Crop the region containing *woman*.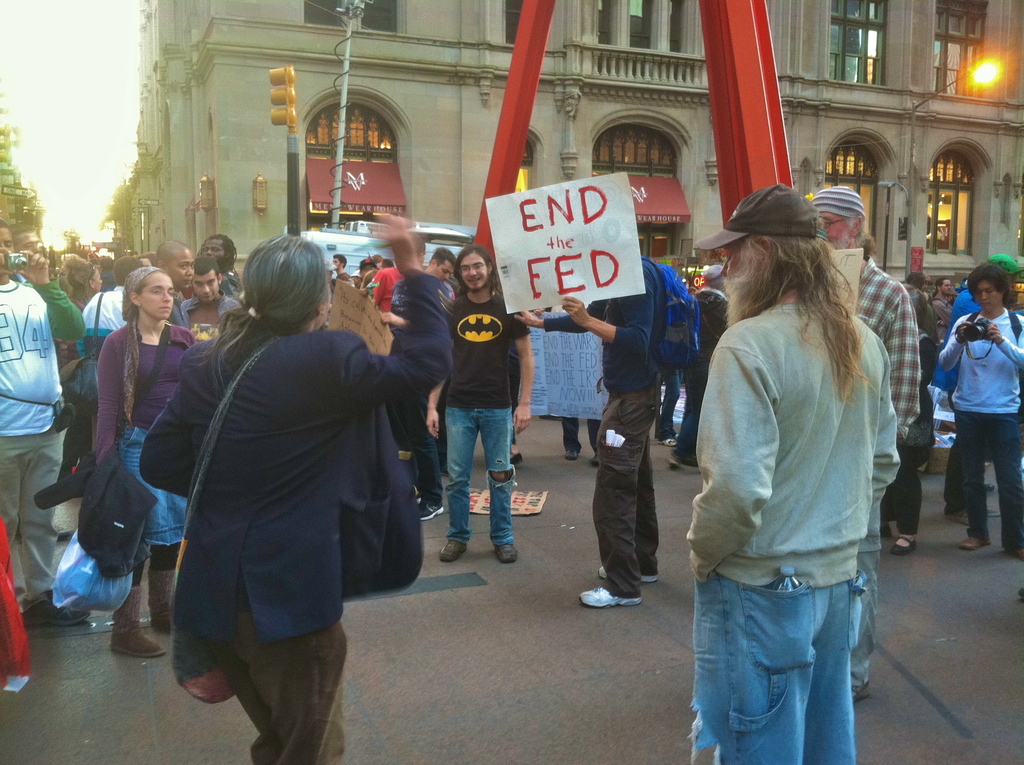
Crop region: (135, 229, 460, 753).
